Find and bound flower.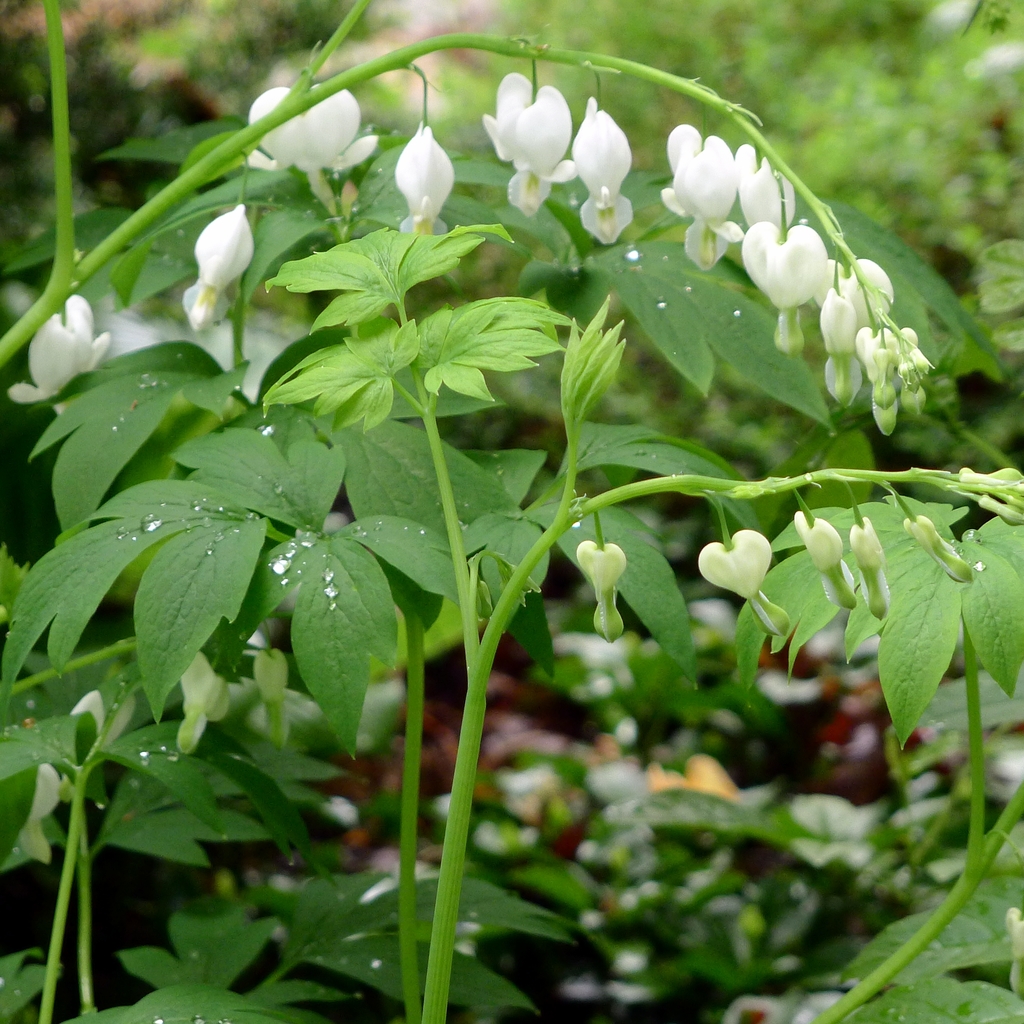
Bound: {"x1": 184, "y1": 211, "x2": 257, "y2": 323}.
